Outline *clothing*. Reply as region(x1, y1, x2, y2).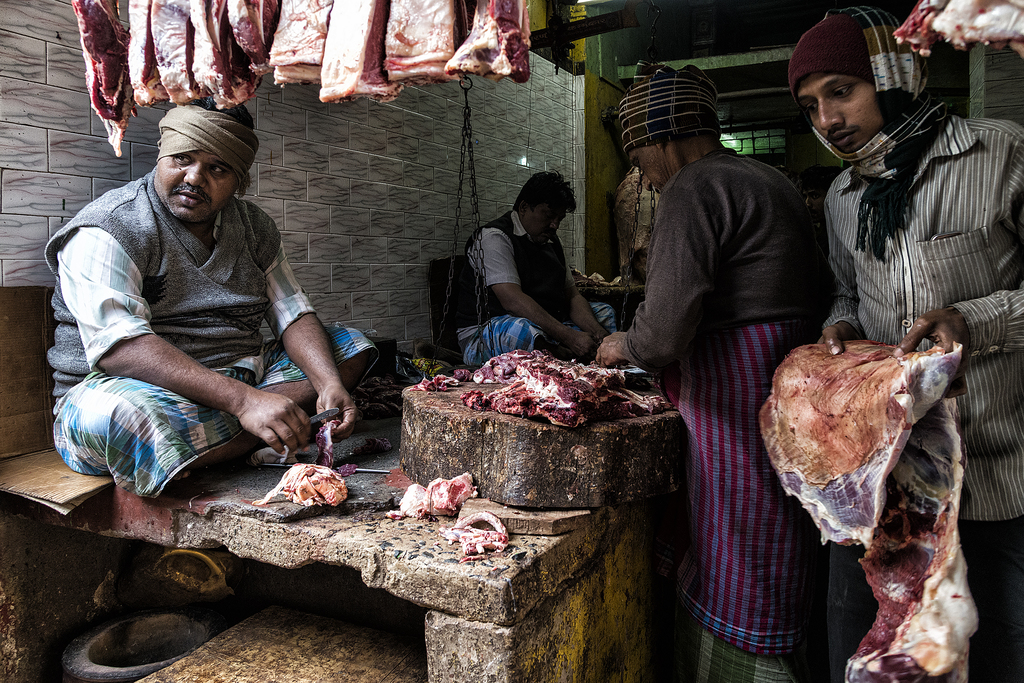
region(620, 75, 848, 672).
